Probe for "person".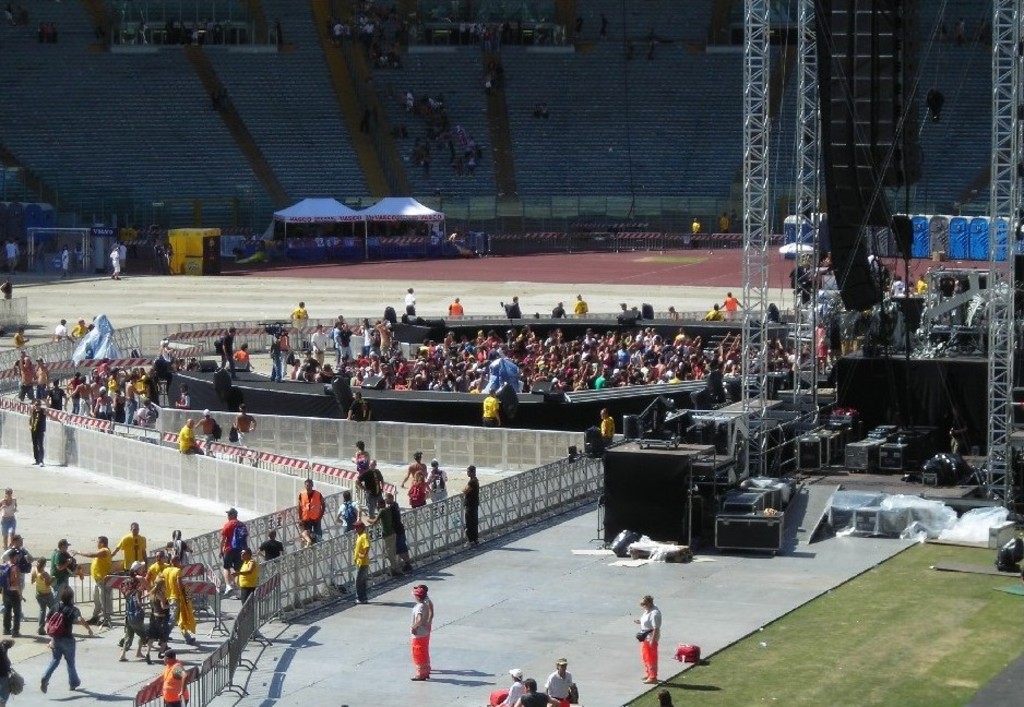
Probe result: BBox(513, 679, 544, 703).
